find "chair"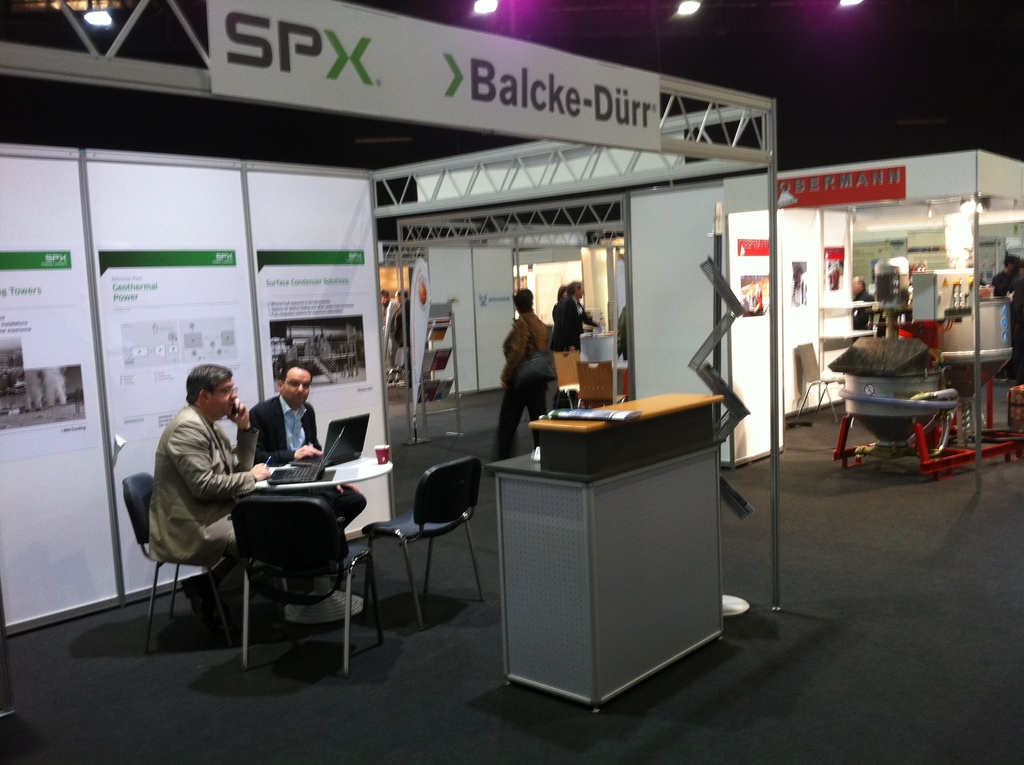
356, 458, 483, 631
